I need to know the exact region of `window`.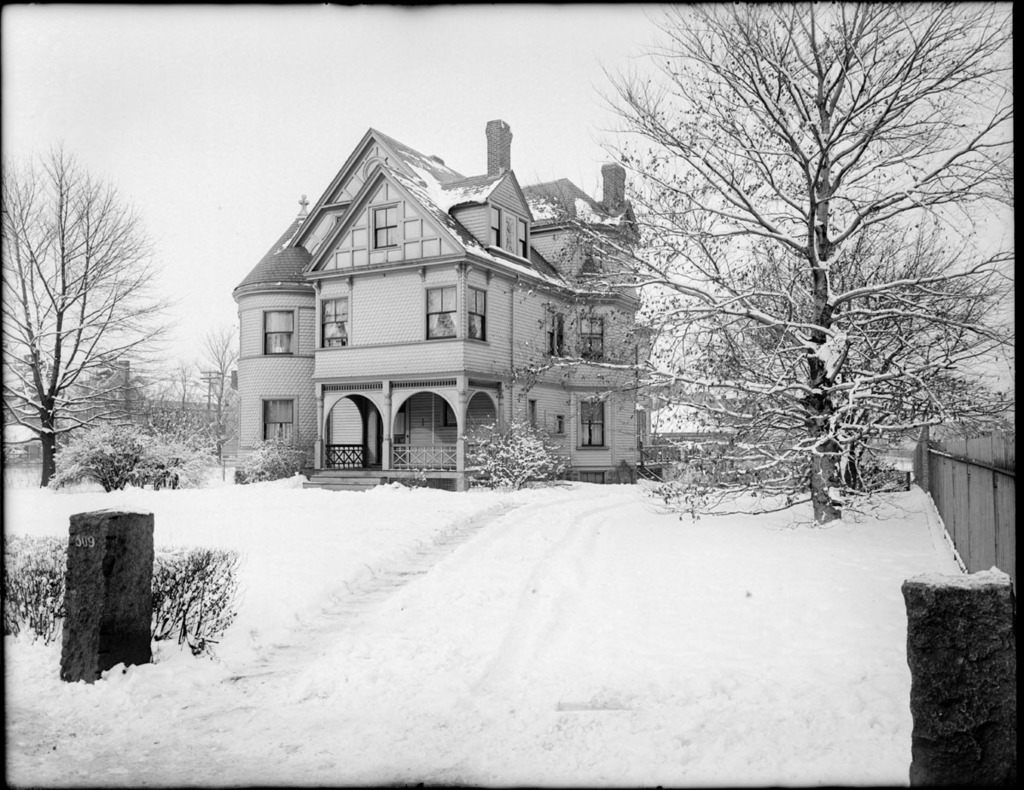
Region: region(579, 316, 605, 362).
